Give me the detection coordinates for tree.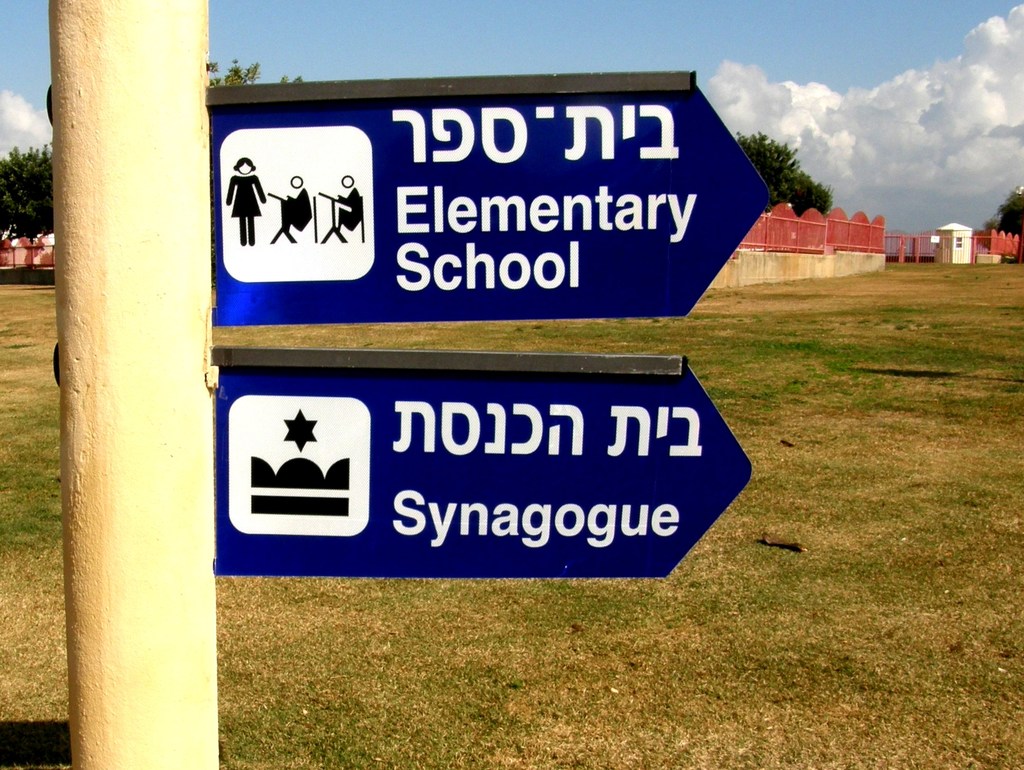
box=[0, 140, 60, 252].
